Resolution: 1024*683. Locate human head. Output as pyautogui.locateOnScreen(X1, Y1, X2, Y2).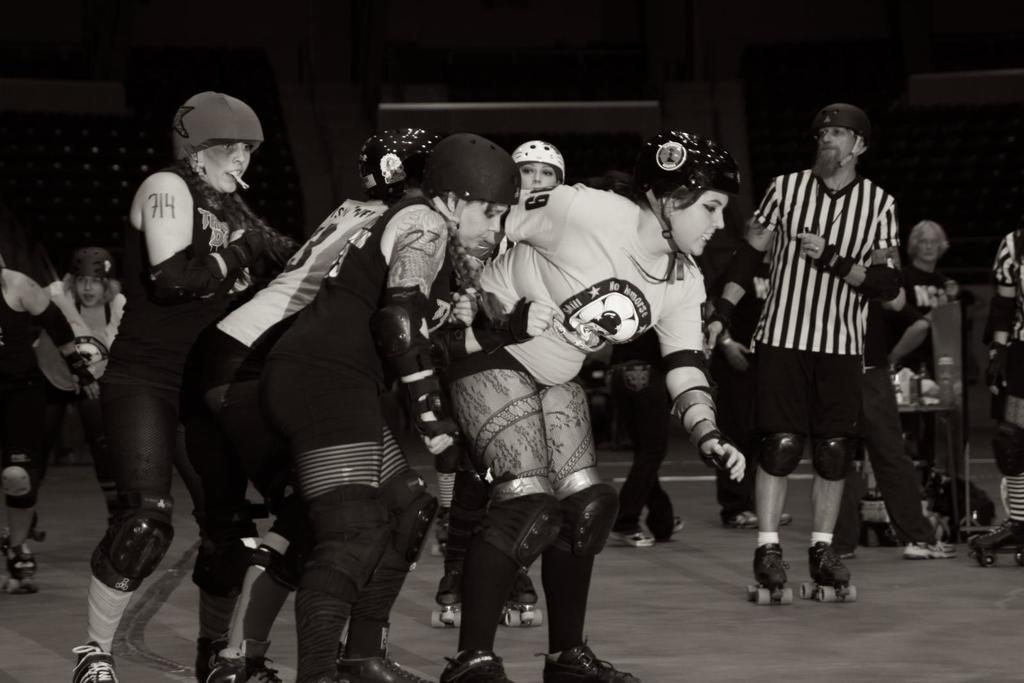
pyautogui.locateOnScreen(813, 104, 870, 177).
